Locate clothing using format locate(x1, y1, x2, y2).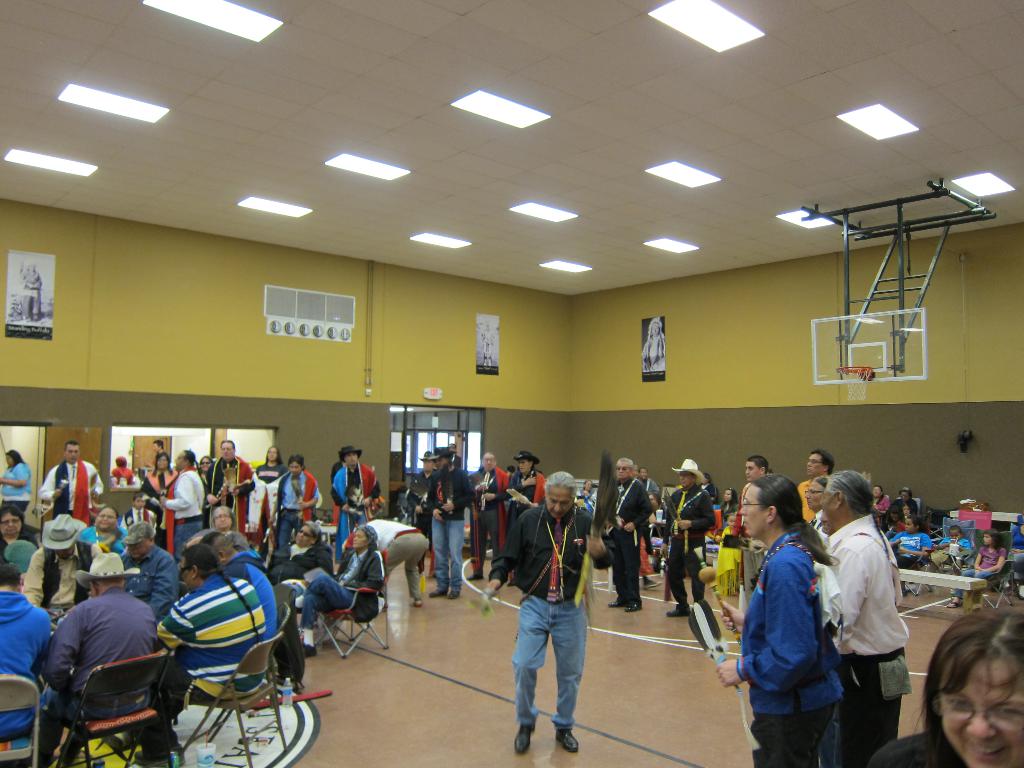
locate(642, 476, 664, 500).
